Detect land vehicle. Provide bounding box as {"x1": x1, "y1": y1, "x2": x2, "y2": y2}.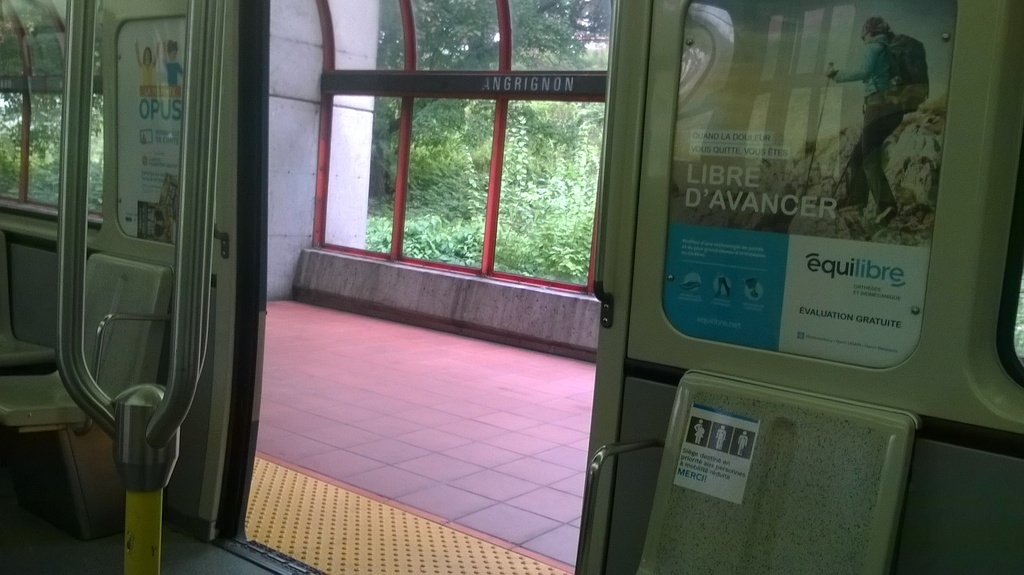
{"x1": 0, "y1": 0, "x2": 1023, "y2": 574}.
